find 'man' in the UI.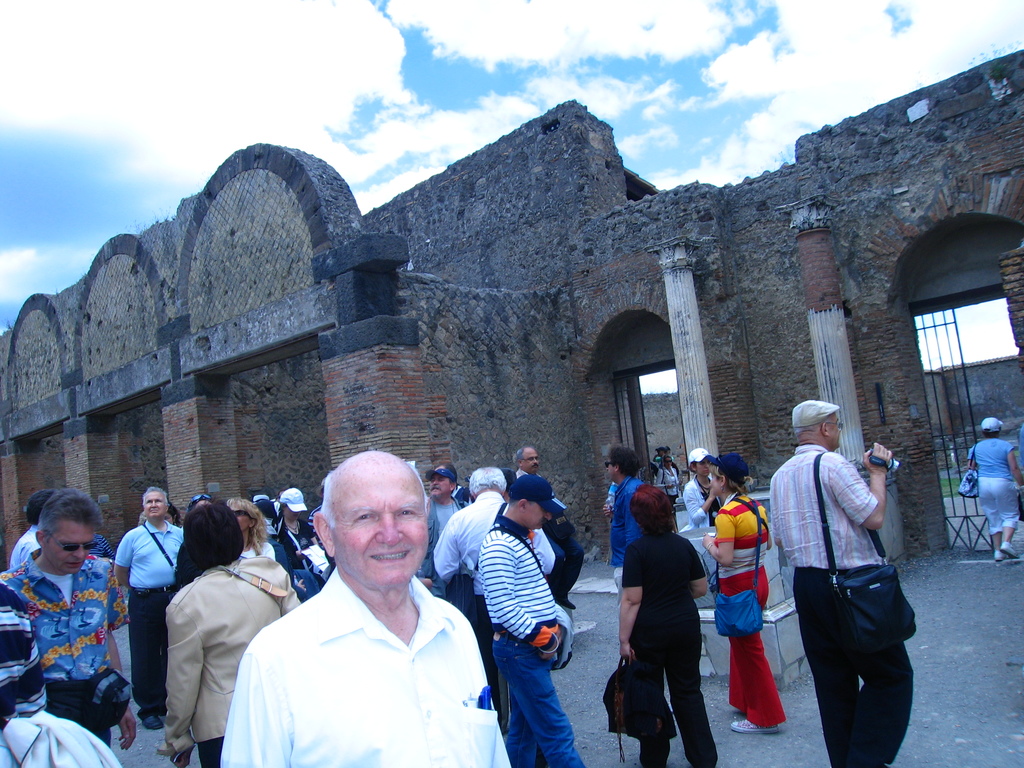
UI element at crop(481, 477, 588, 767).
